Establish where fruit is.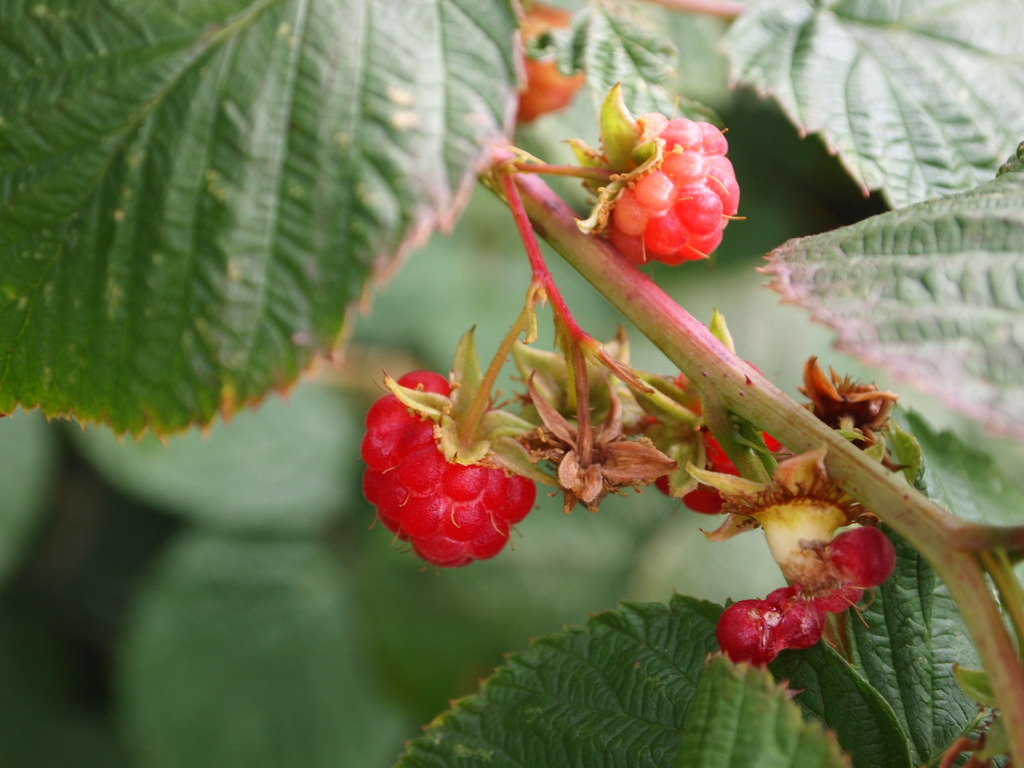
Established at (358,382,543,574).
